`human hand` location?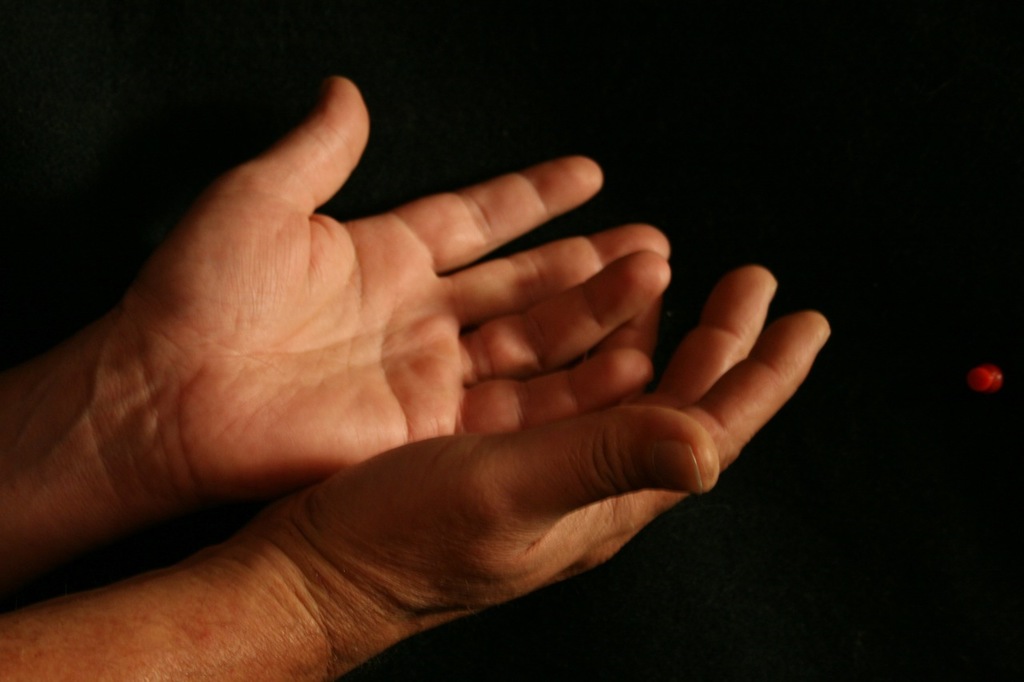
left=122, top=76, right=671, bottom=503
